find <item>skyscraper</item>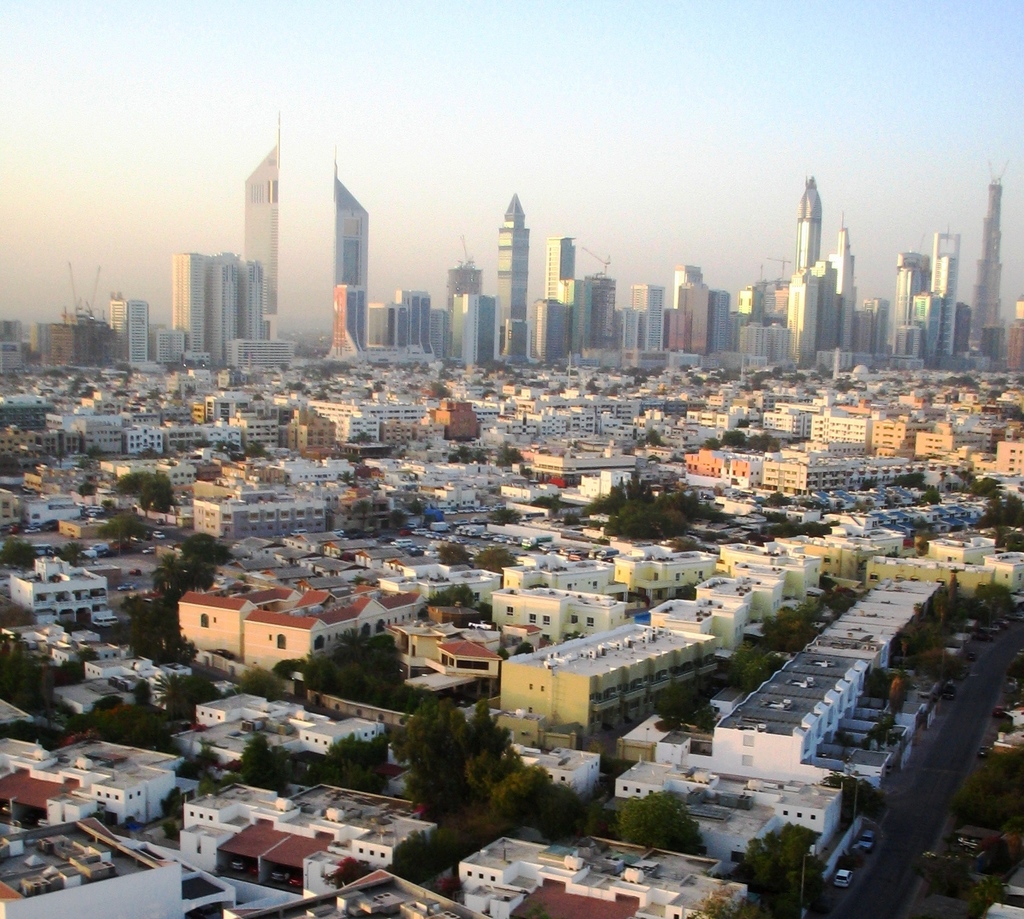
(x1=545, y1=231, x2=573, y2=298)
